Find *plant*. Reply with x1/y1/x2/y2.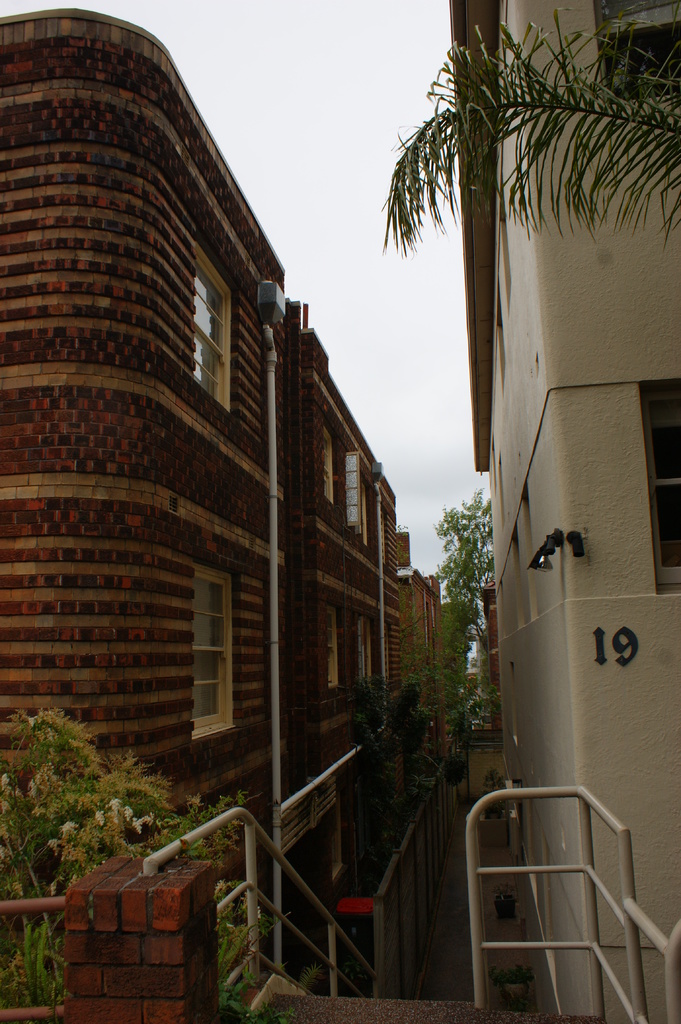
0/906/66/1014.
